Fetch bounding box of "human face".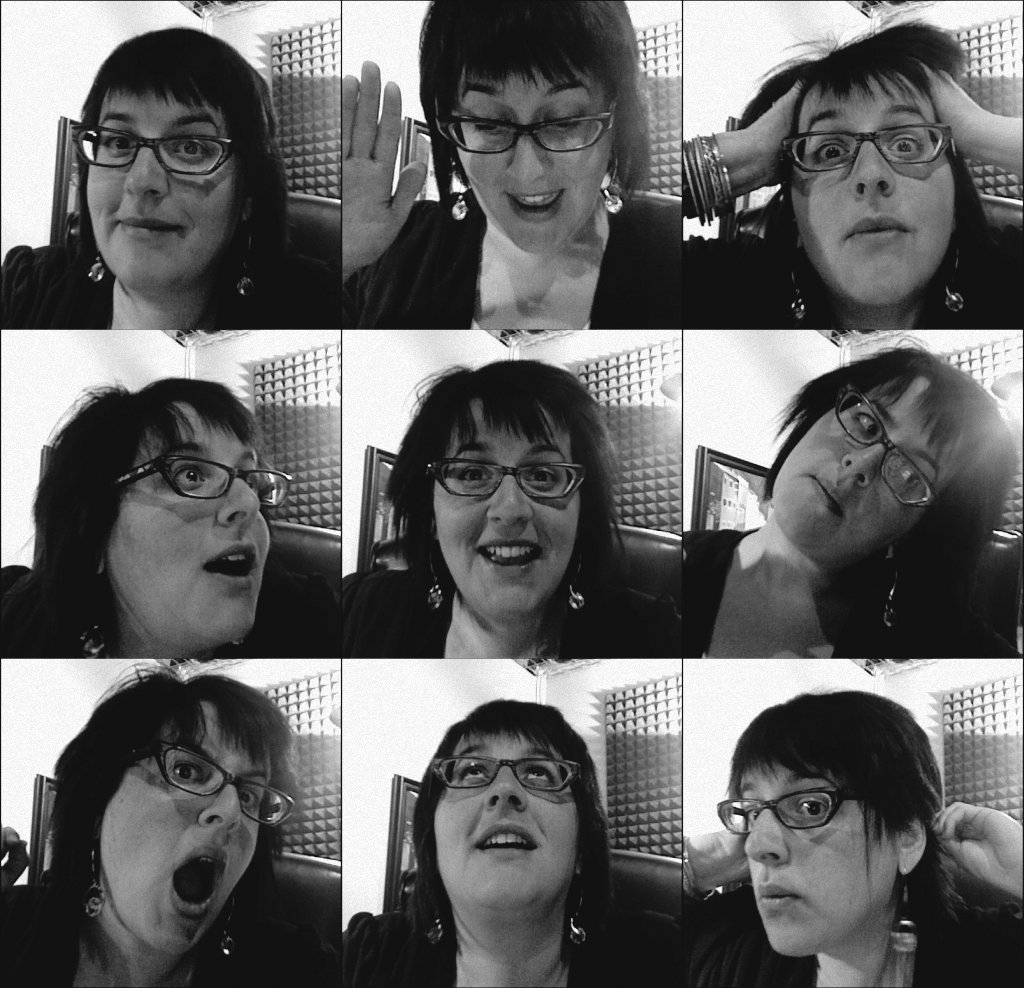
Bbox: x1=737 y1=749 x2=902 y2=960.
